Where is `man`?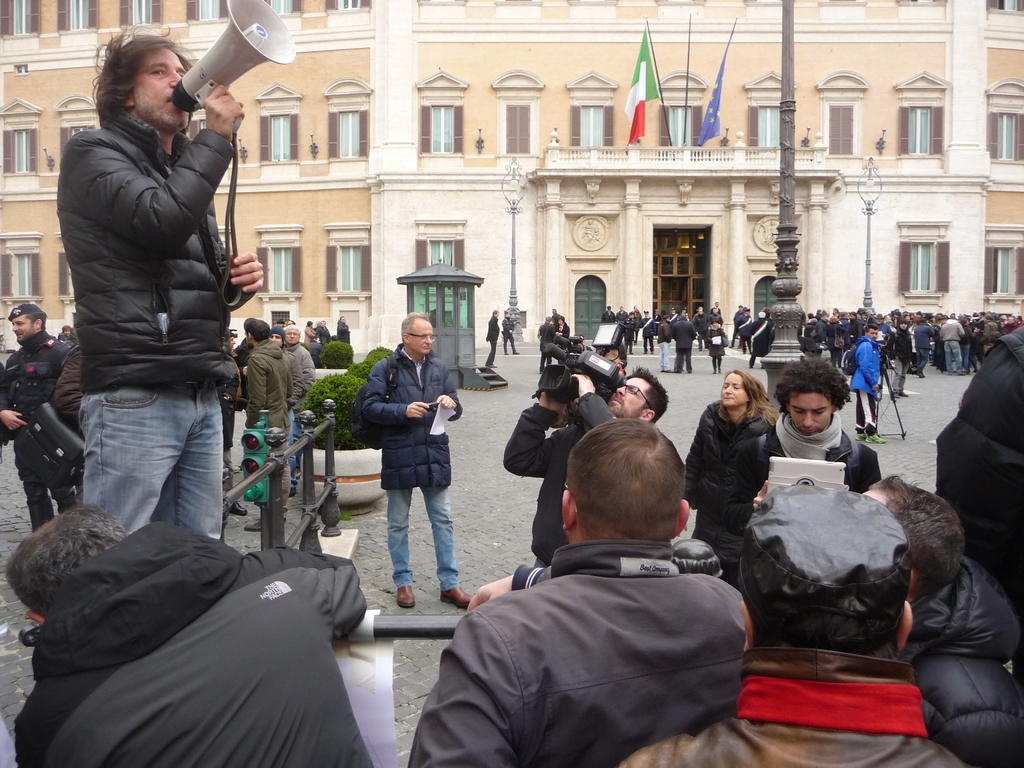
[x1=283, y1=325, x2=316, y2=480].
